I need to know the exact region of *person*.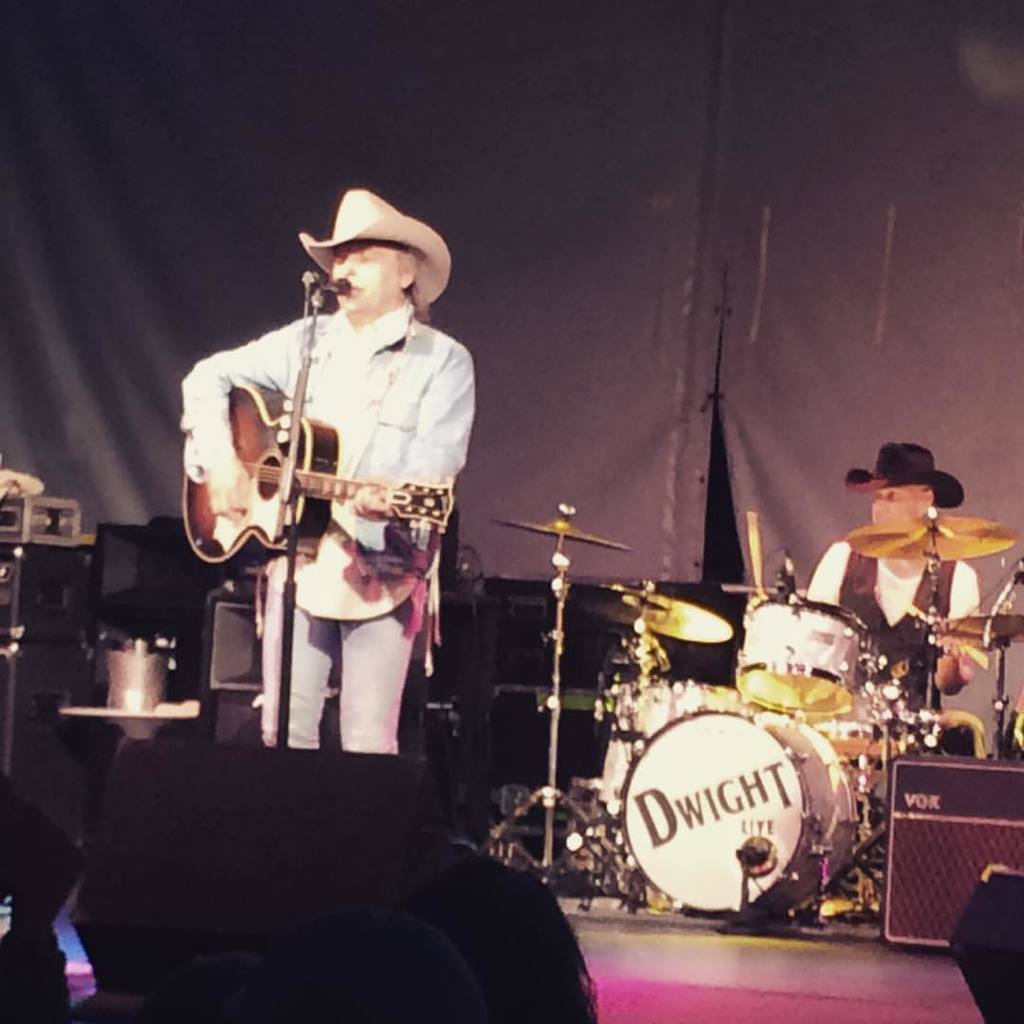
Region: <region>802, 437, 981, 715</region>.
